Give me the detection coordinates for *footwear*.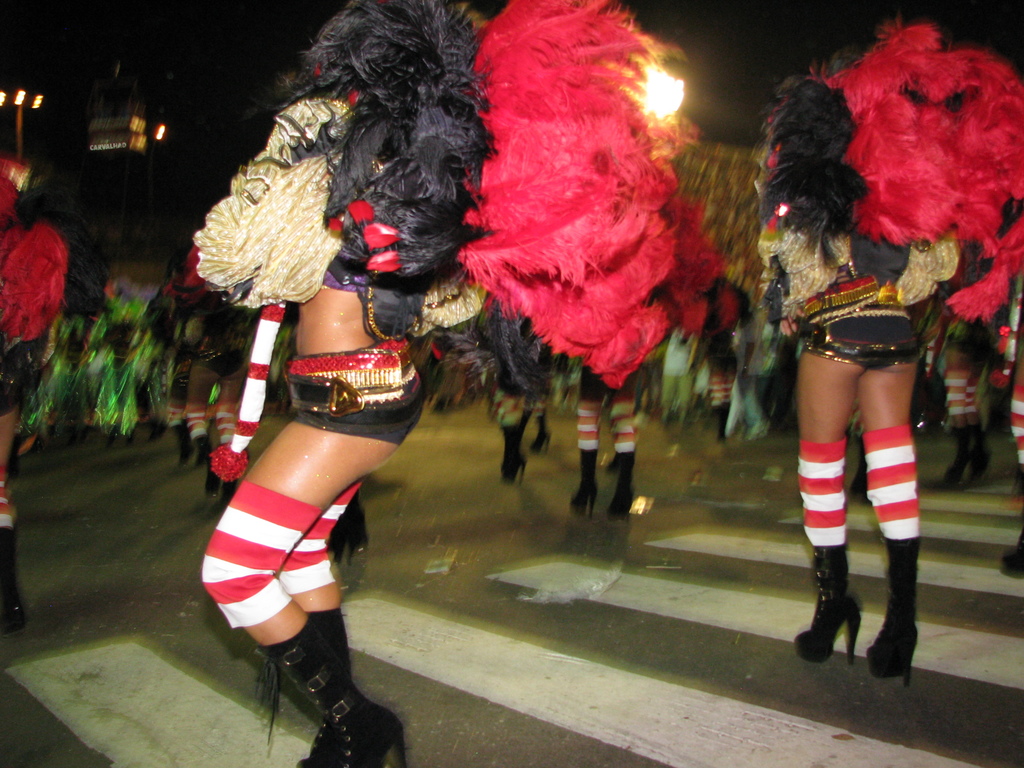
943:422:976:484.
